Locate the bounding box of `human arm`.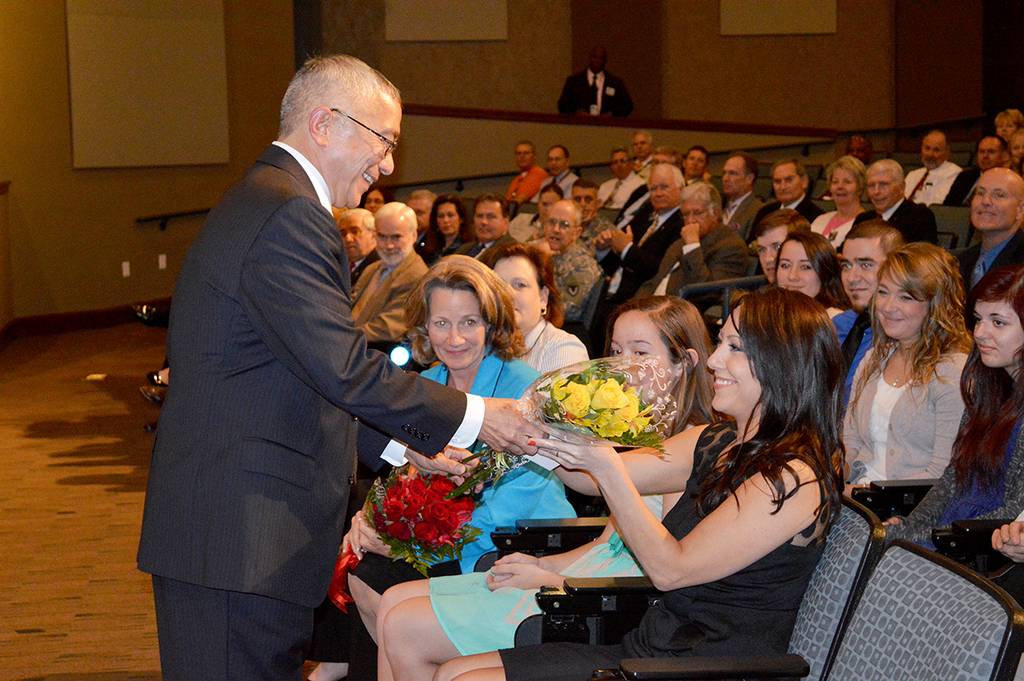
Bounding box: bbox=(683, 218, 754, 285).
